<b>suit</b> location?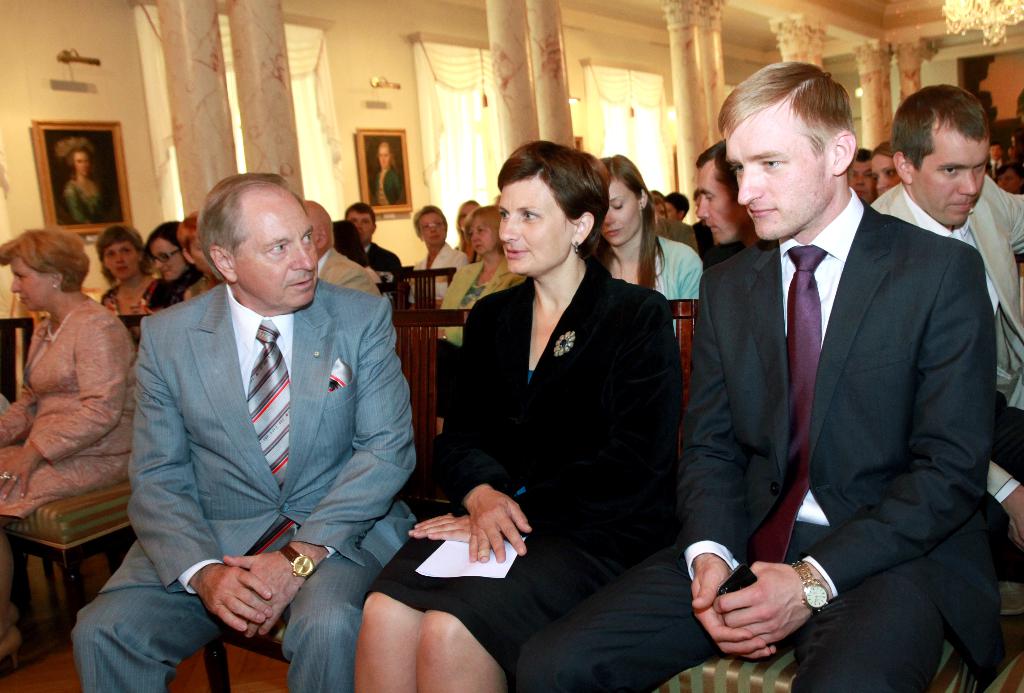
<box>867,171,1023,502</box>
